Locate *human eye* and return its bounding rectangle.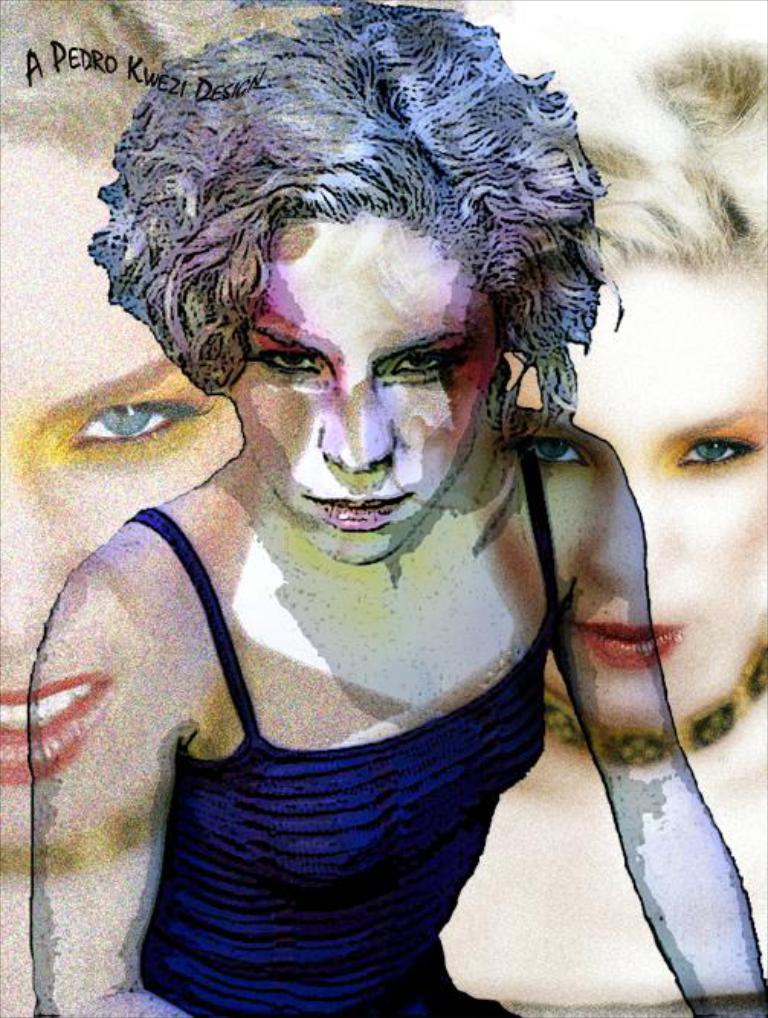
(513, 437, 585, 467).
